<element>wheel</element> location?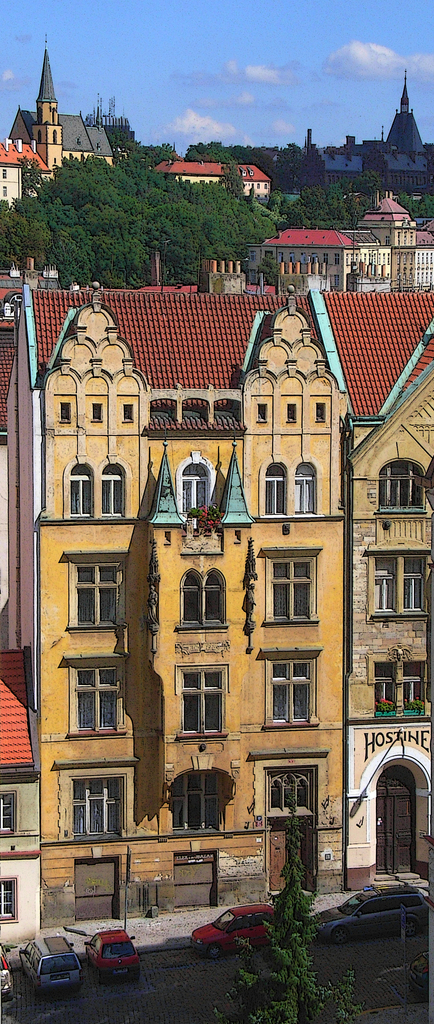
region(406, 920, 416, 937)
